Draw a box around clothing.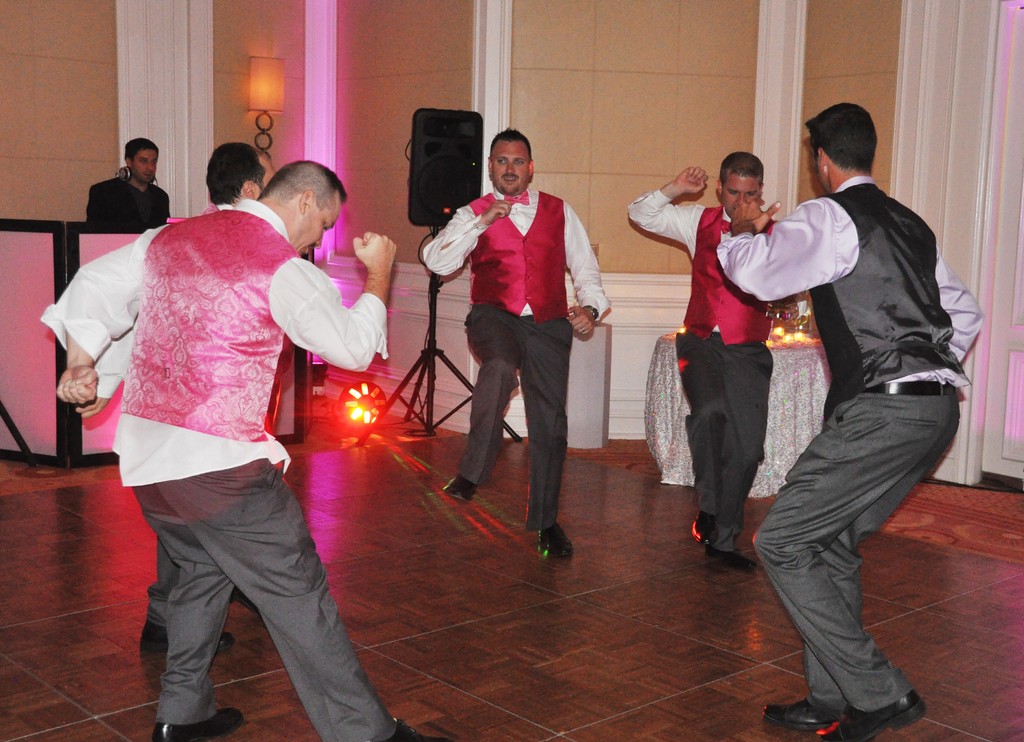
42 195 399 741.
